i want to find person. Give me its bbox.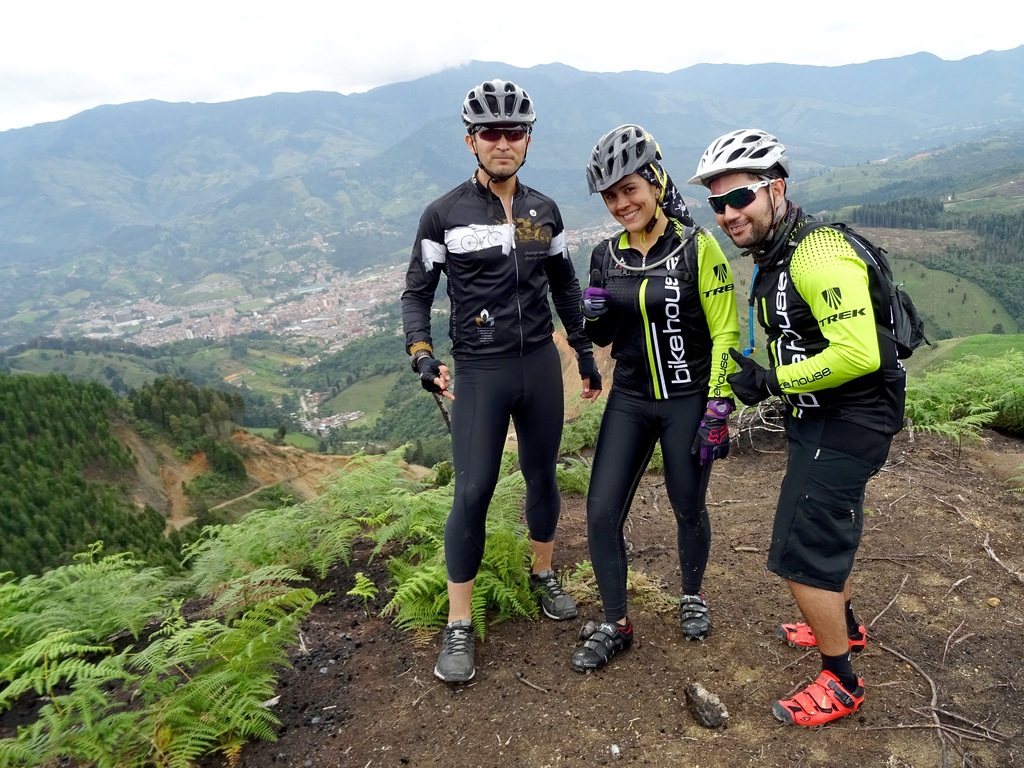
x1=575 y1=122 x2=751 y2=683.
